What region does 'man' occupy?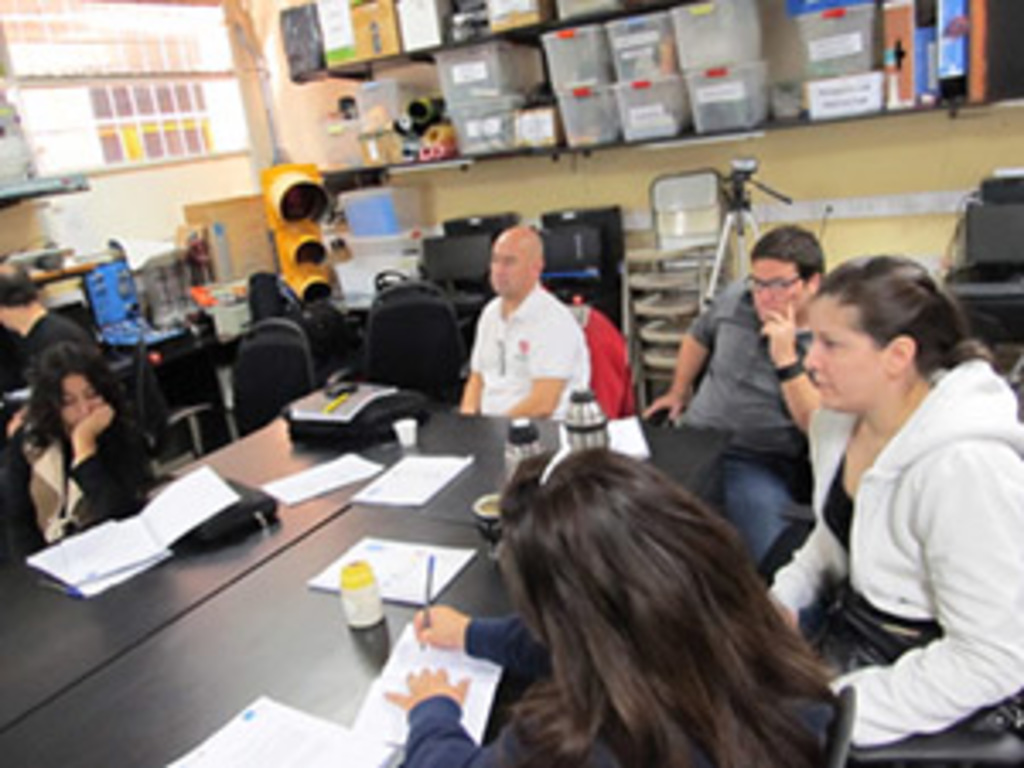
[x1=454, y1=225, x2=611, y2=433].
